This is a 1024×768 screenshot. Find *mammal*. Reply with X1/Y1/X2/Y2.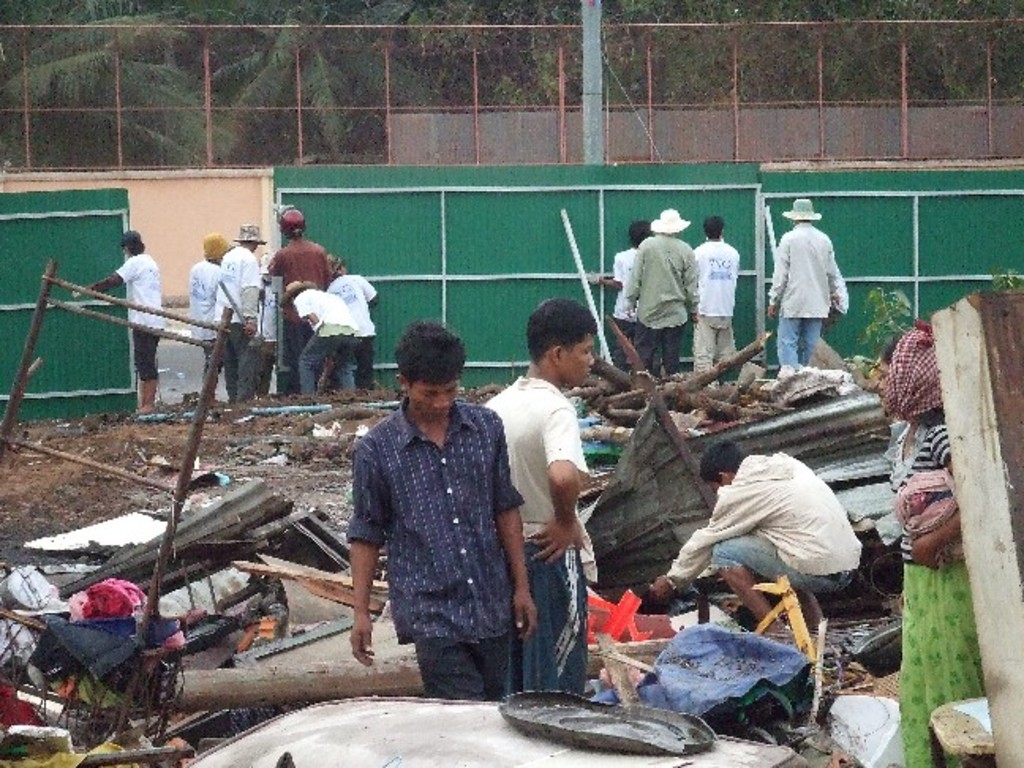
216/221/267/409.
